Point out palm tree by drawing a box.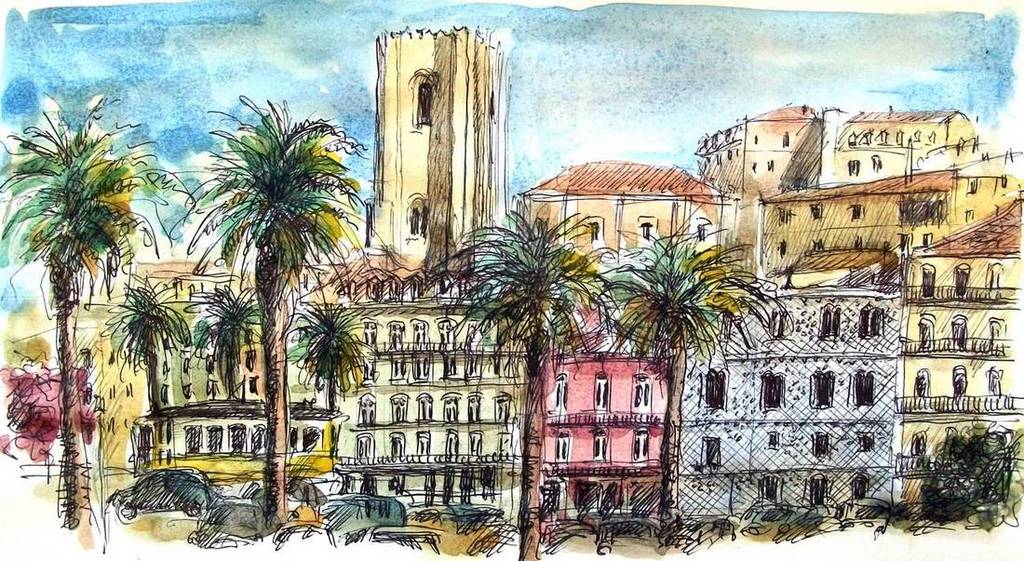
<region>451, 220, 612, 528</region>.
